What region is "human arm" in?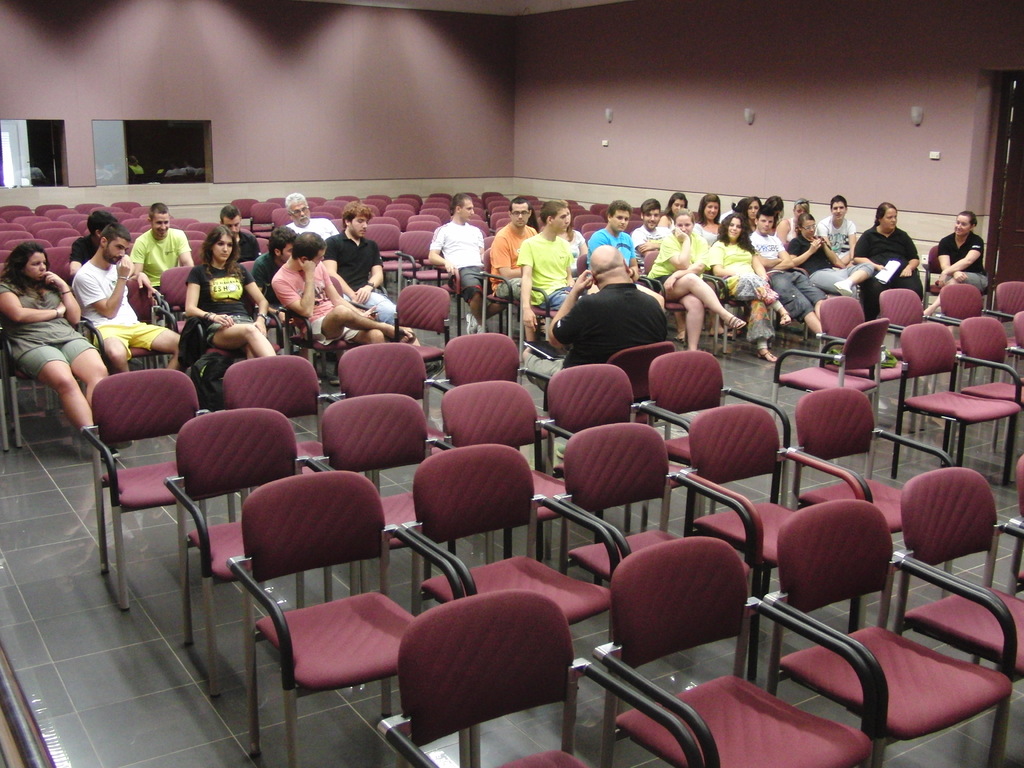
(x1=662, y1=227, x2=689, y2=274).
